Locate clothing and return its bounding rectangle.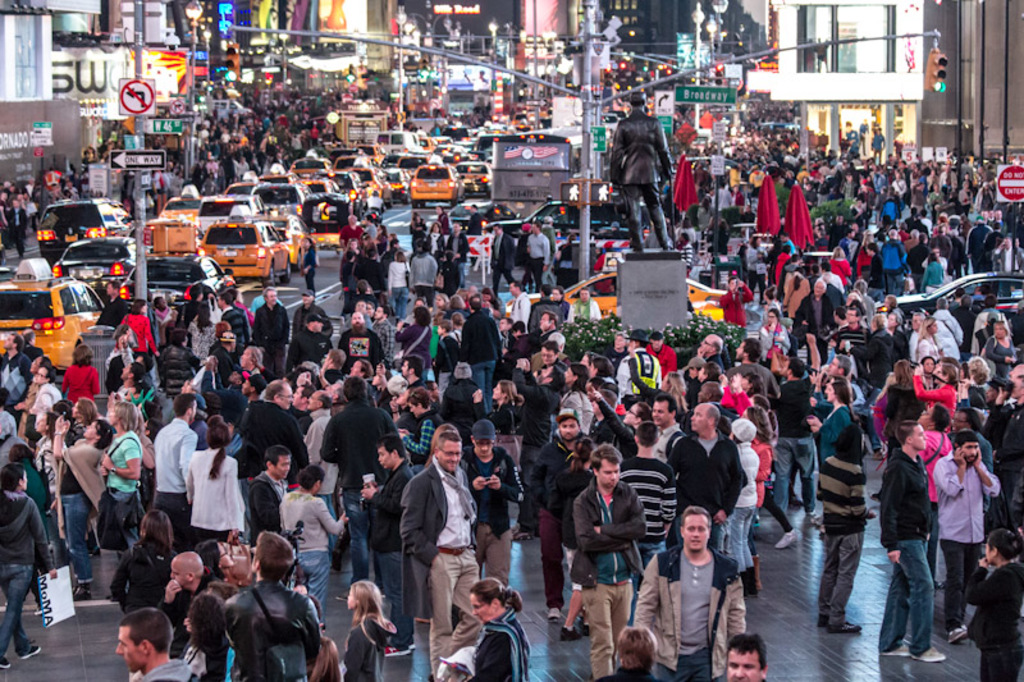
[104,543,170,609].
